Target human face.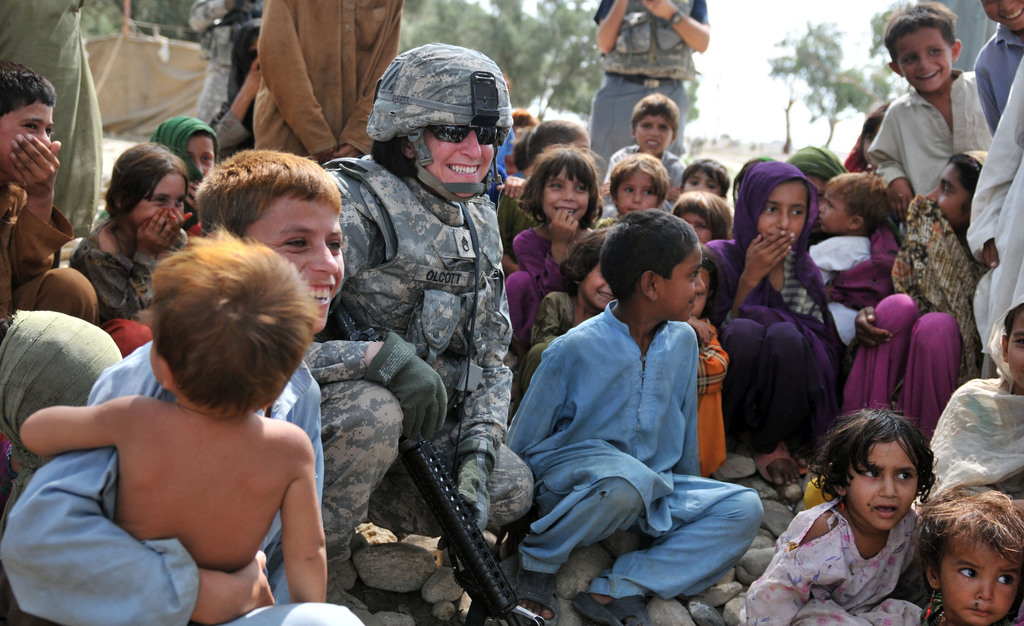
Target region: locate(570, 134, 593, 161).
